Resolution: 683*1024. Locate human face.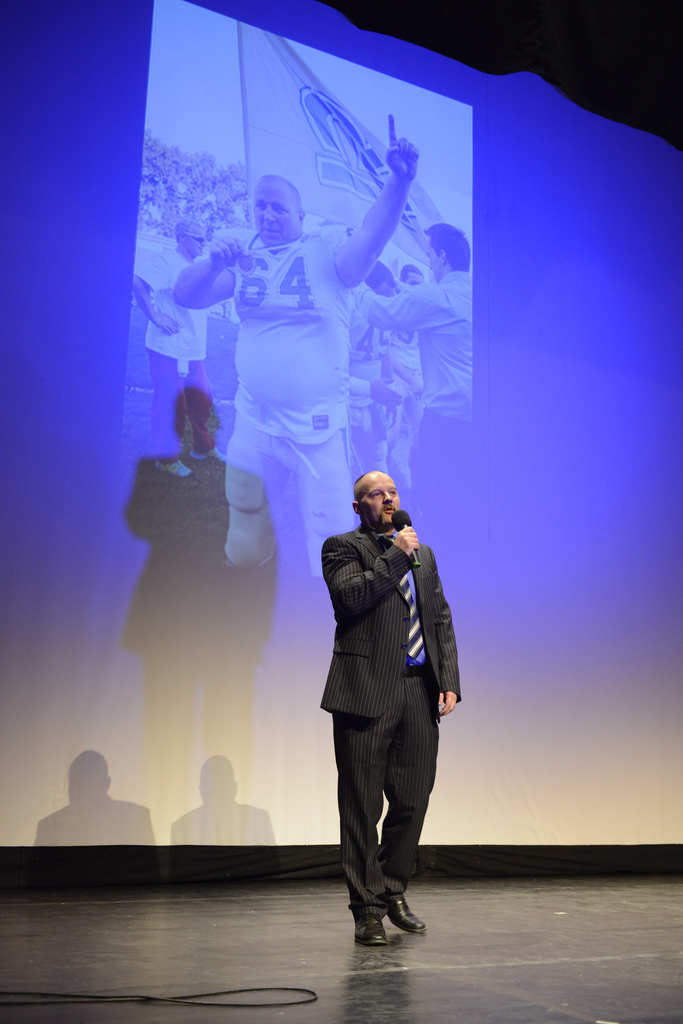
(x1=179, y1=225, x2=207, y2=257).
